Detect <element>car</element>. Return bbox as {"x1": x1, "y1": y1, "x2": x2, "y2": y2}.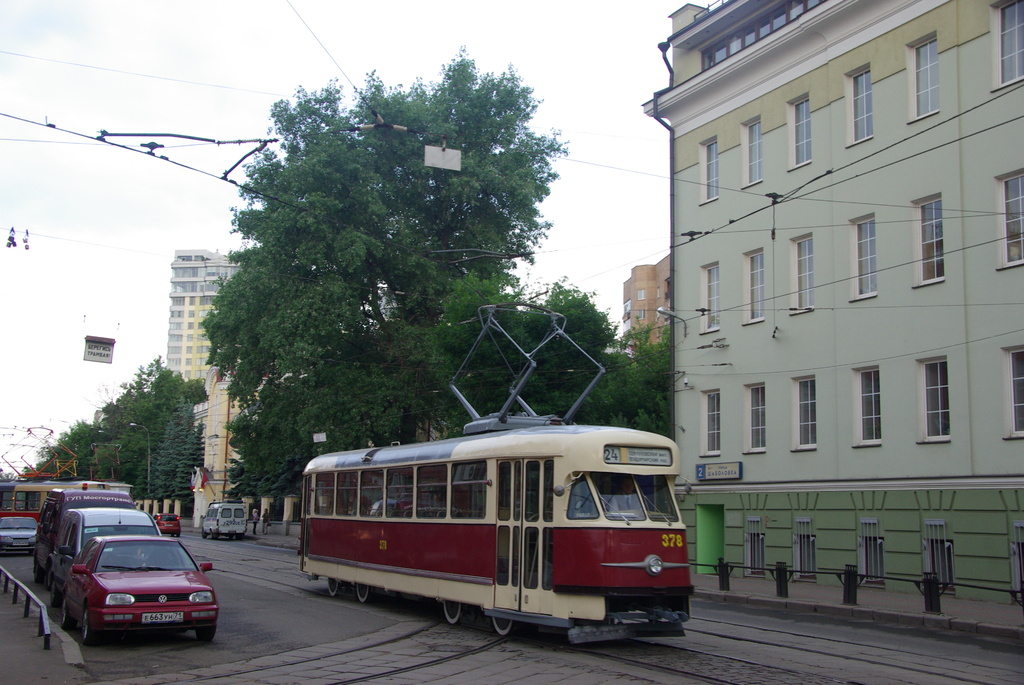
{"x1": 64, "y1": 535, "x2": 221, "y2": 647}.
